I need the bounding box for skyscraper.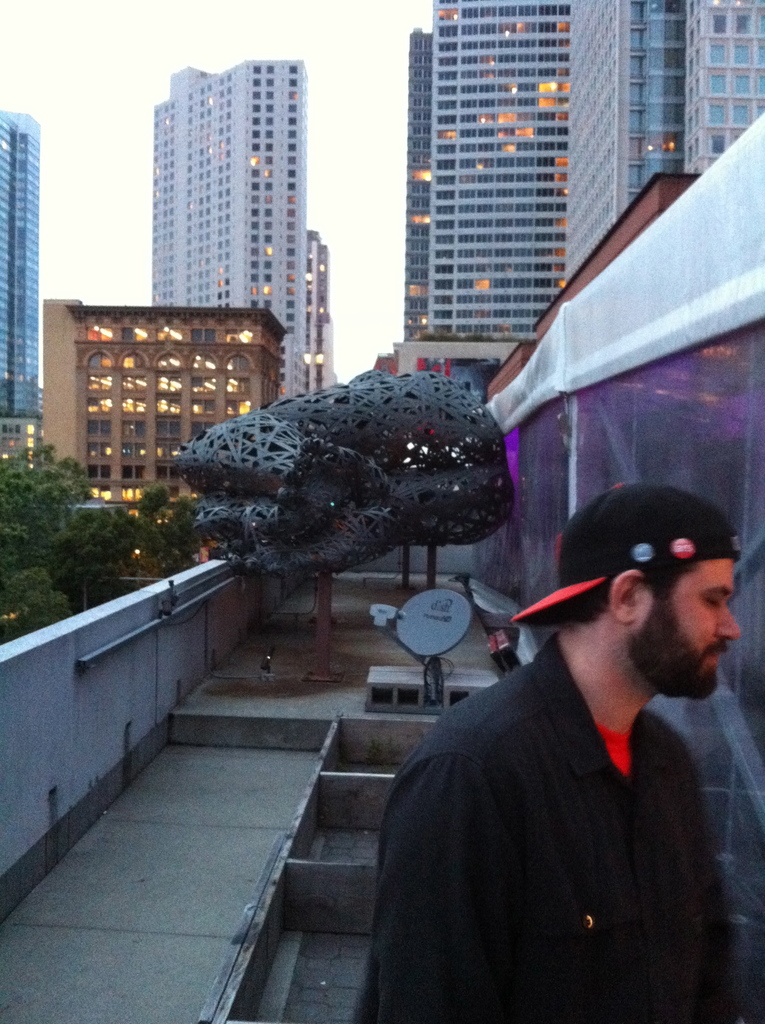
Here it is: x1=0, y1=106, x2=44, y2=469.
